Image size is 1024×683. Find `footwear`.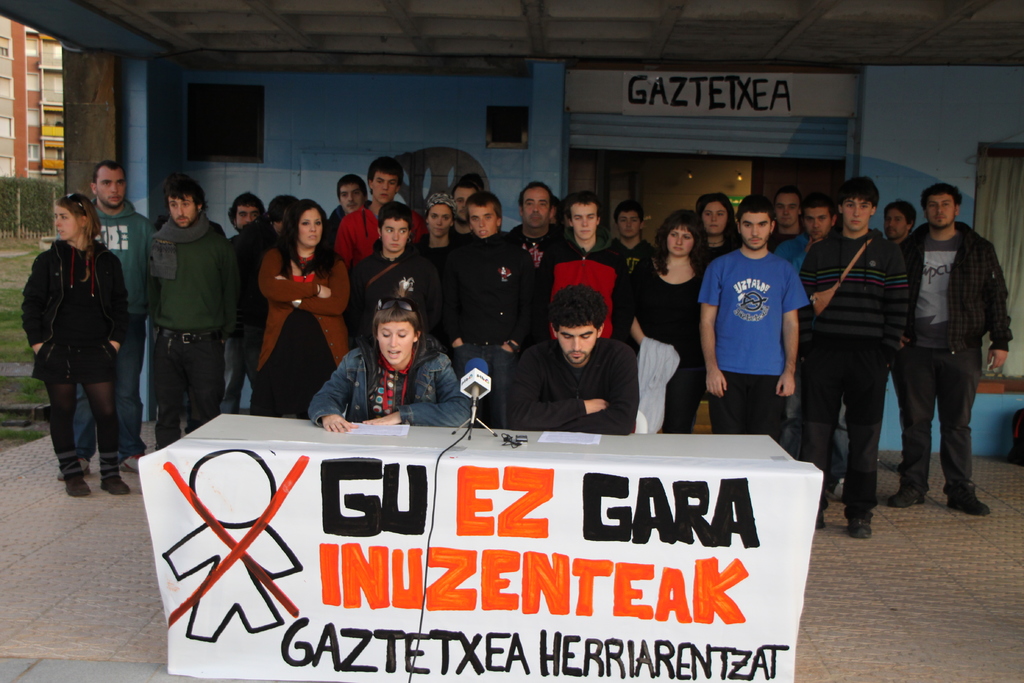
left=885, top=483, right=920, bottom=508.
